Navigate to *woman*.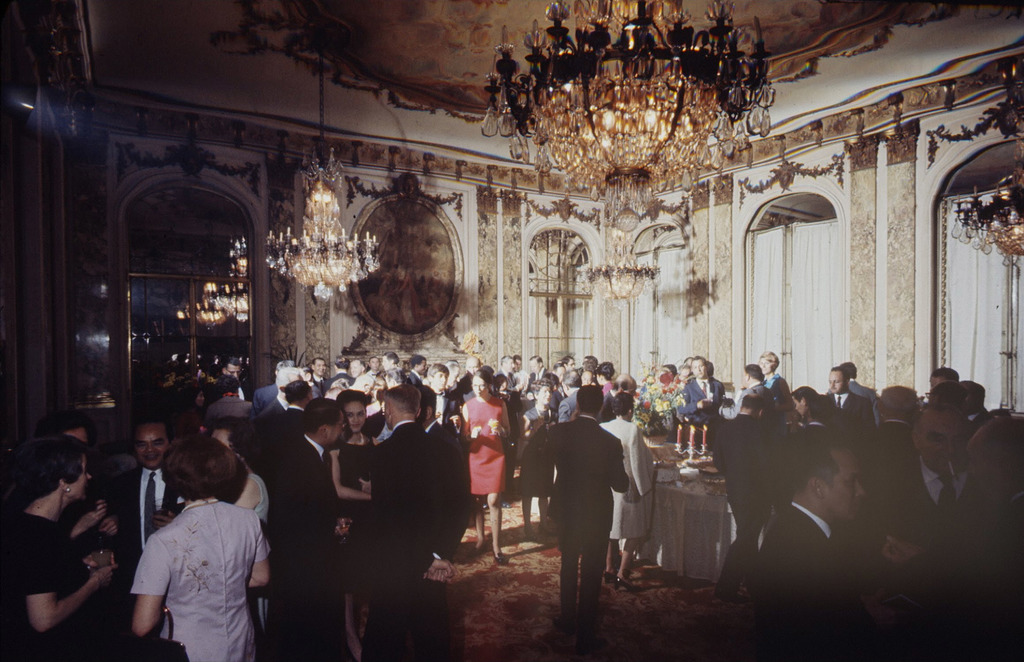
Navigation target: bbox=[7, 410, 113, 659].
